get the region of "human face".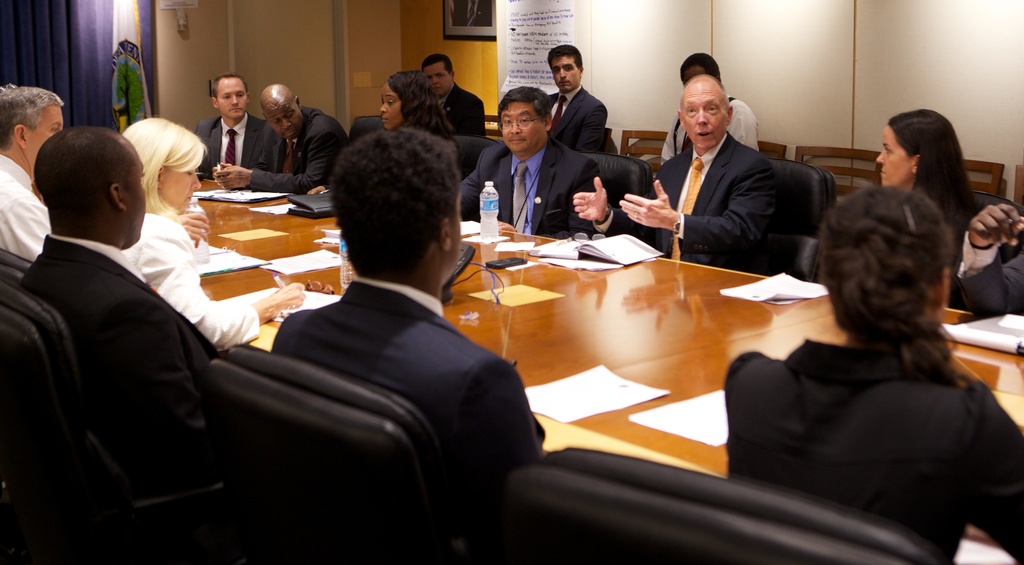
684/76/729/151.
